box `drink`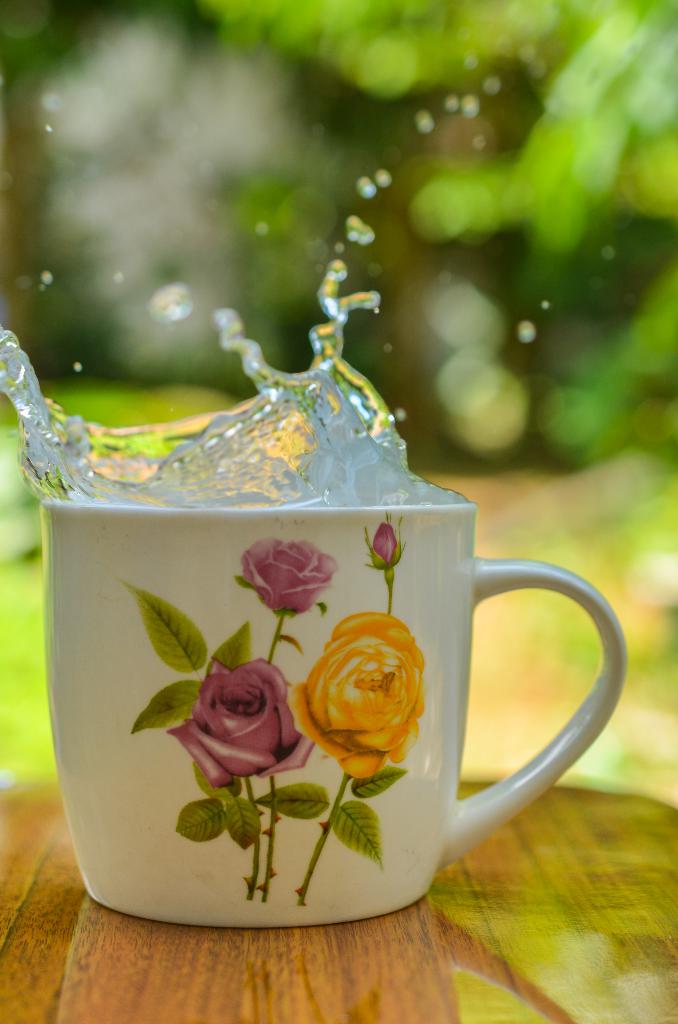
rect(0, 260, 483, 925)
